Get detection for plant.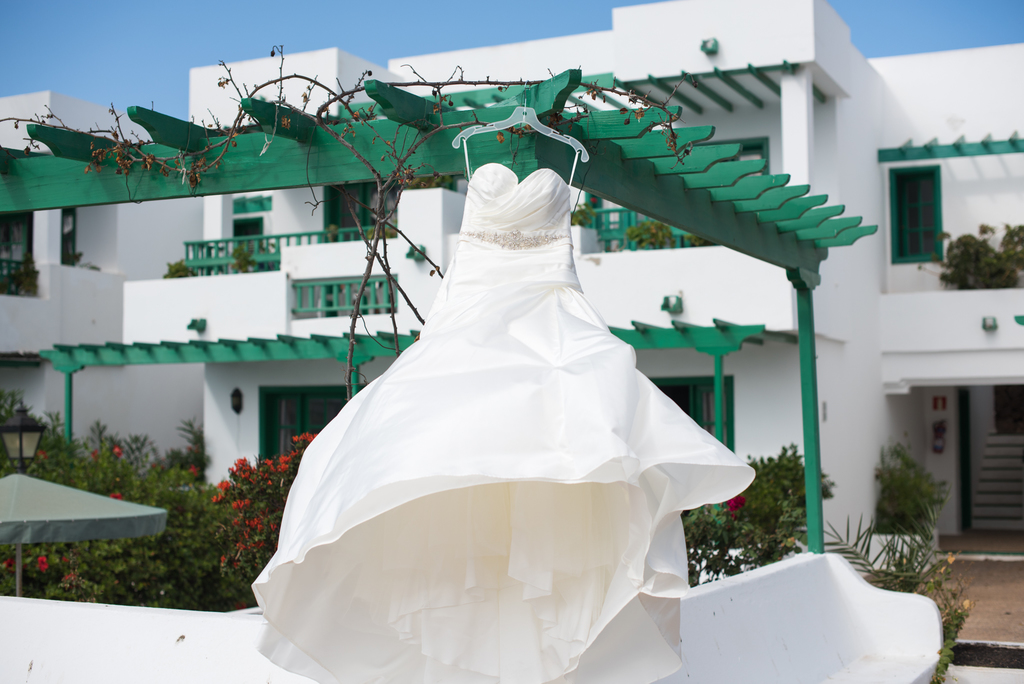
Detection: left=0, top=22, right=714, bottom=421.
